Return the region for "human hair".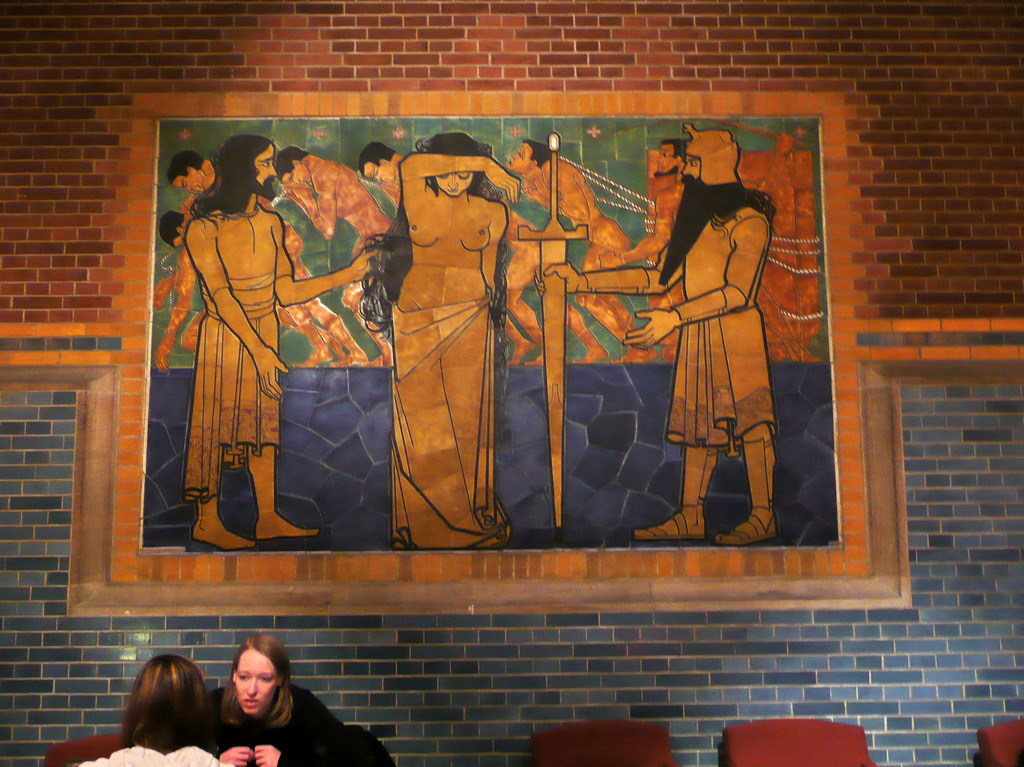
box=[191, 137, 278, 234].
